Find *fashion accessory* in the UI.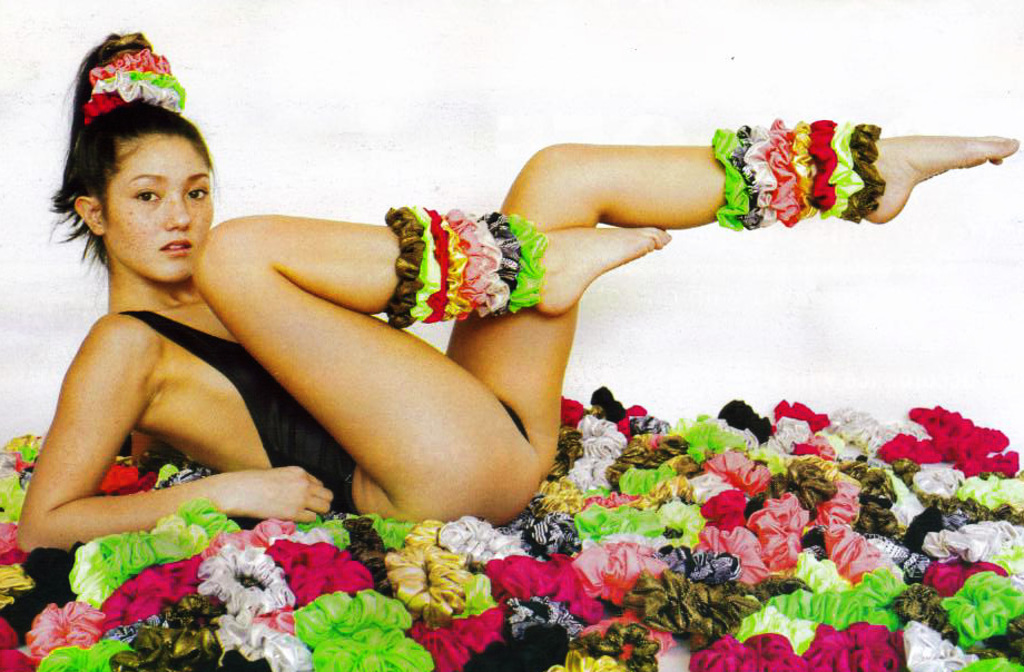
UI element at 129 70 185 105.
